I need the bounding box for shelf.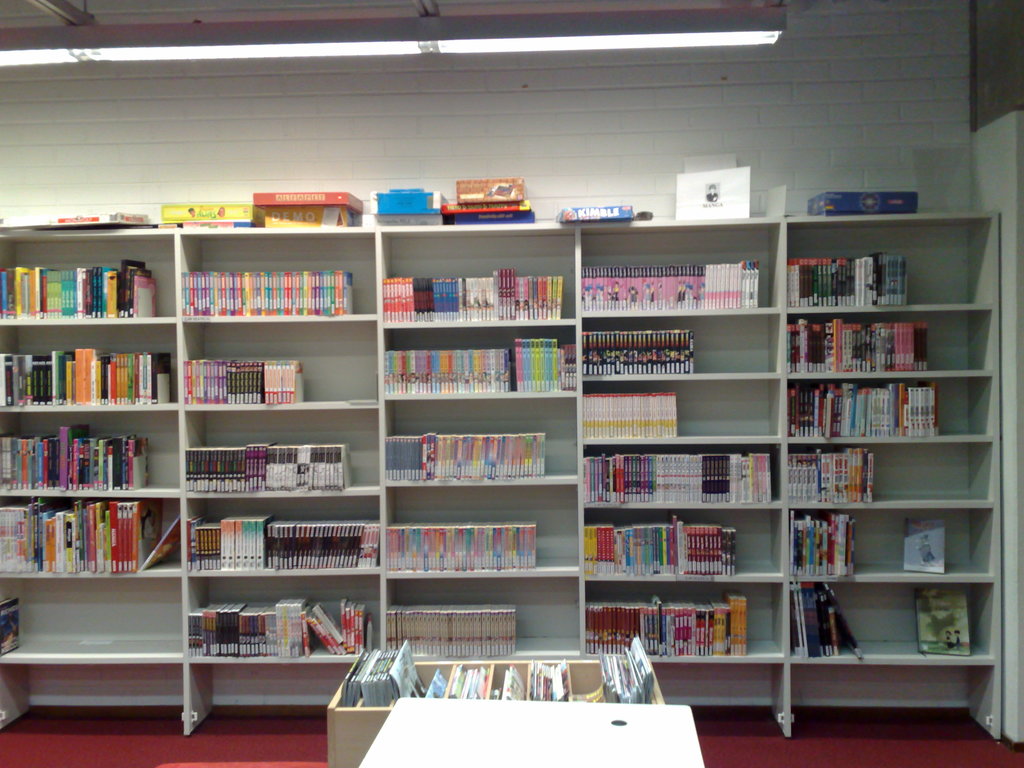
Here it is: bbox(781, 216, 995, 305).
